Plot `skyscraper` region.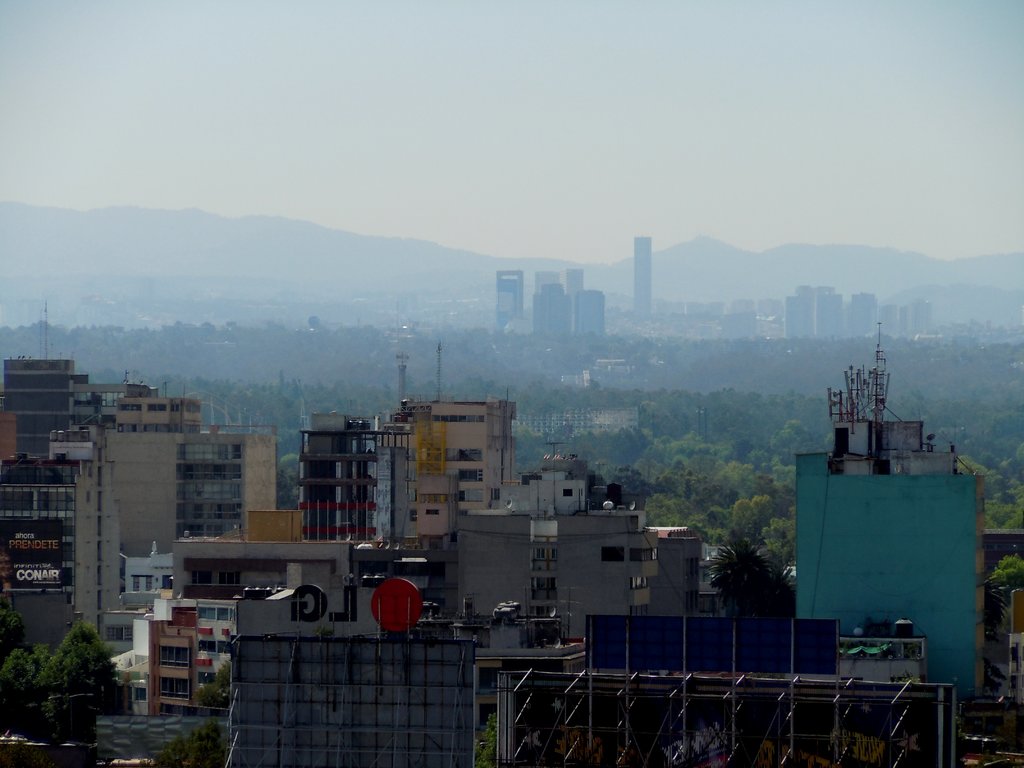
Plotted at box=[532, 276, 568, 338].
